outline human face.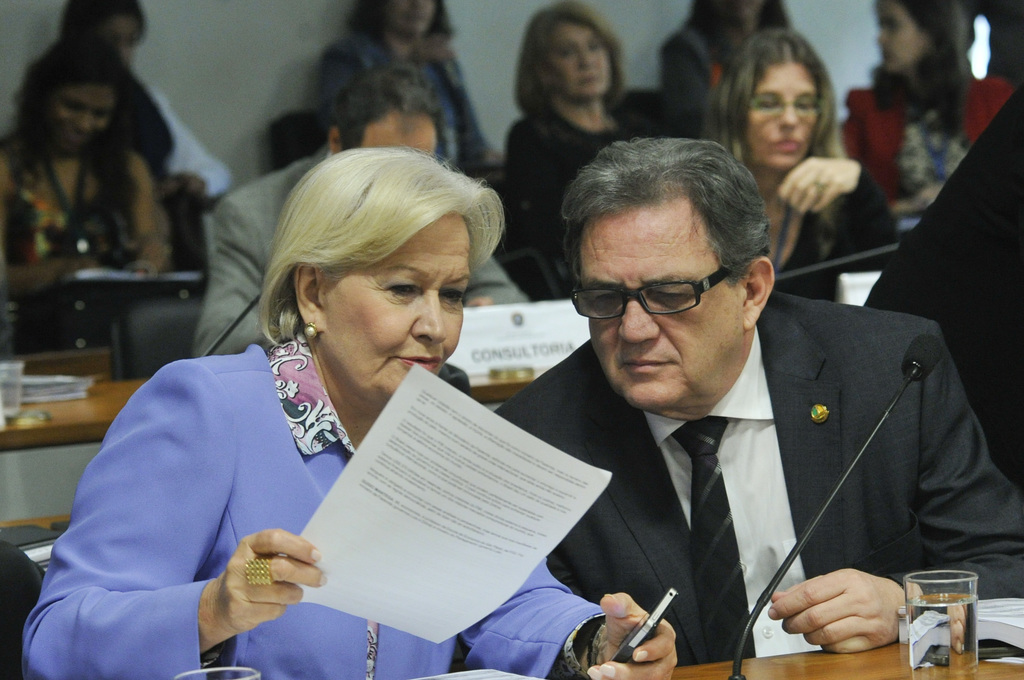
Outline: <bbox>751, 63, 814, 164</bbox>.
